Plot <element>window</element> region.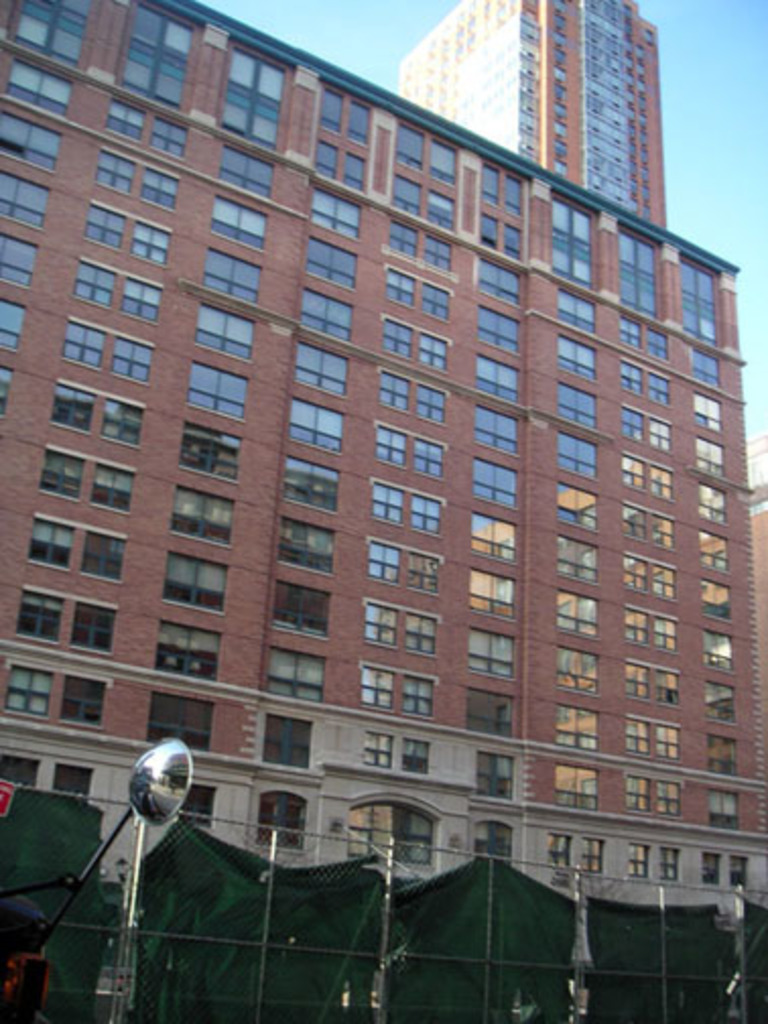
Plotted at 624/506/670/545.
